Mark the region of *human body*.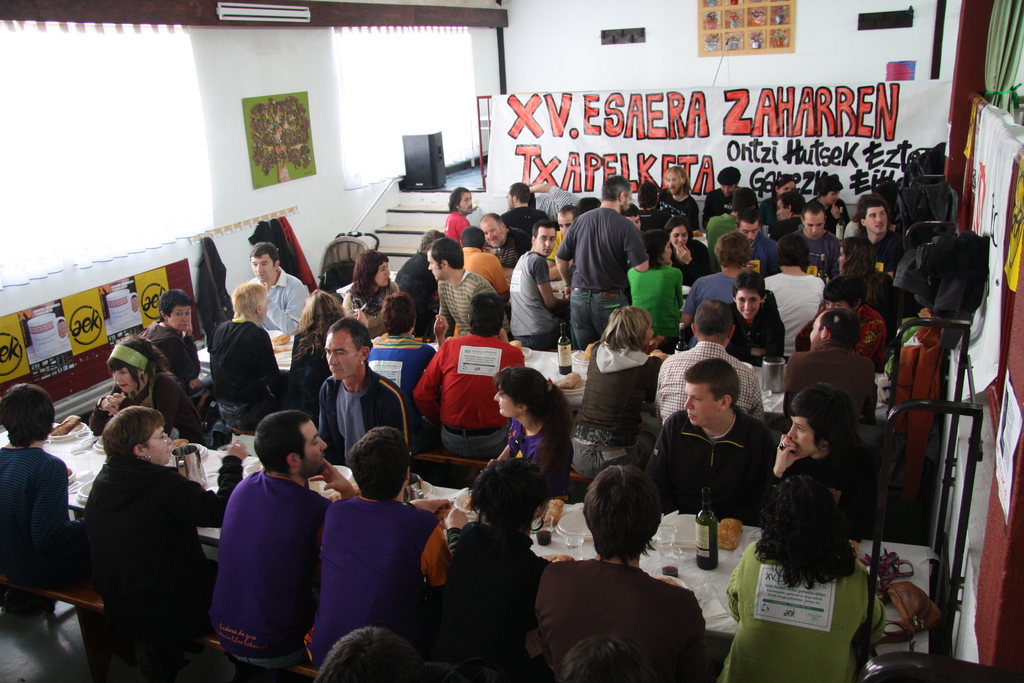
Region: select_region(205, 288, 287, 427).
